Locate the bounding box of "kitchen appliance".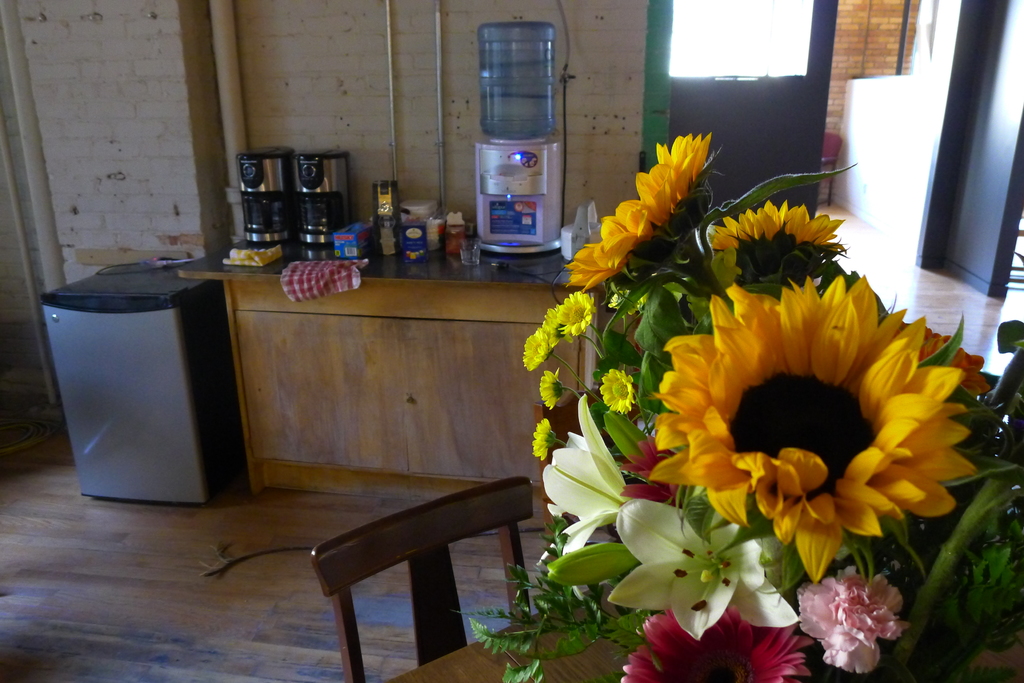
Bounding box: <box>377,181,401,260</box>.
